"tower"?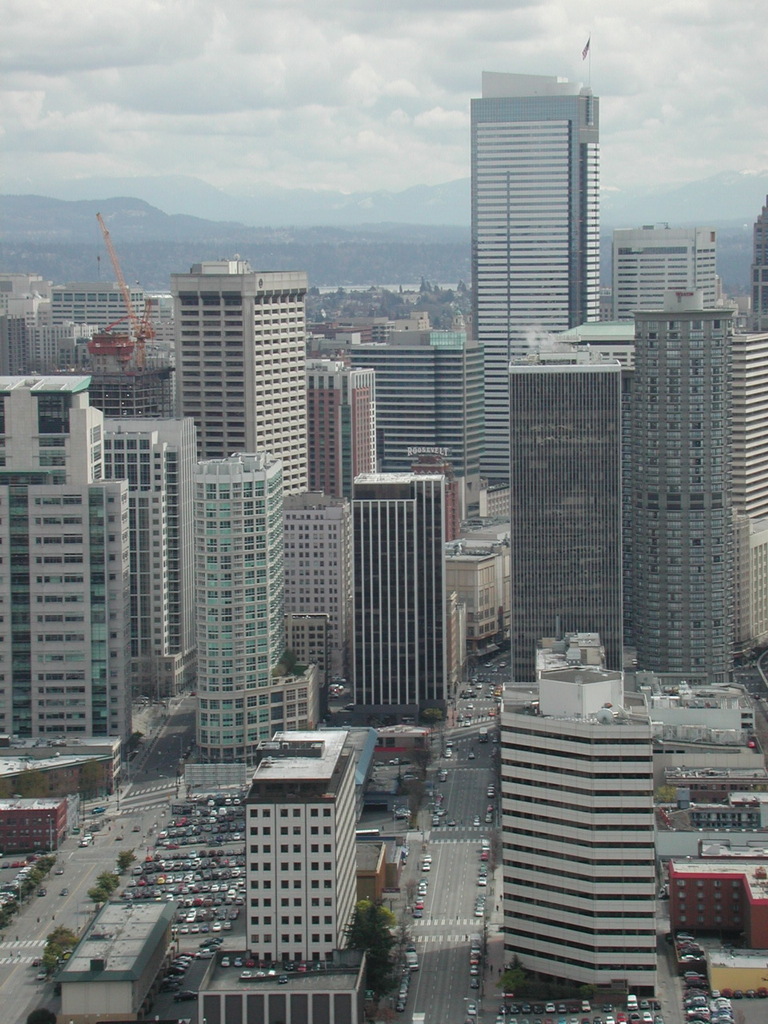
(x1=2, y1=491, x2=118, y2=750)
